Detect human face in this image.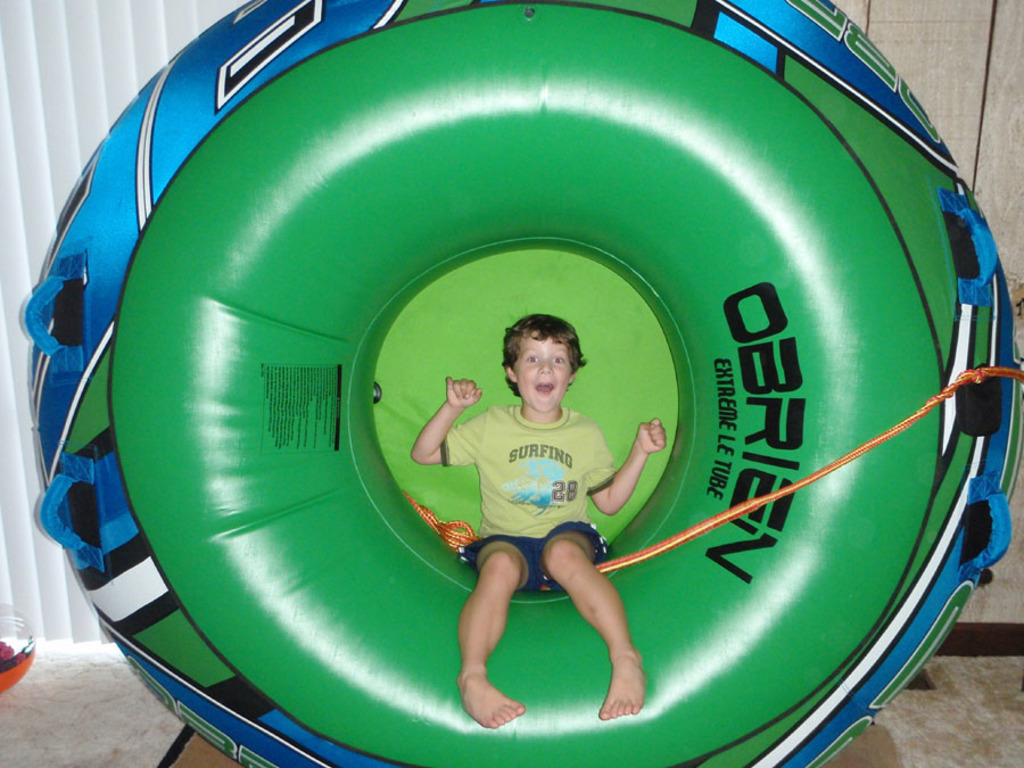
Detection: [left=515, top=331, right=571, bottom=413].
